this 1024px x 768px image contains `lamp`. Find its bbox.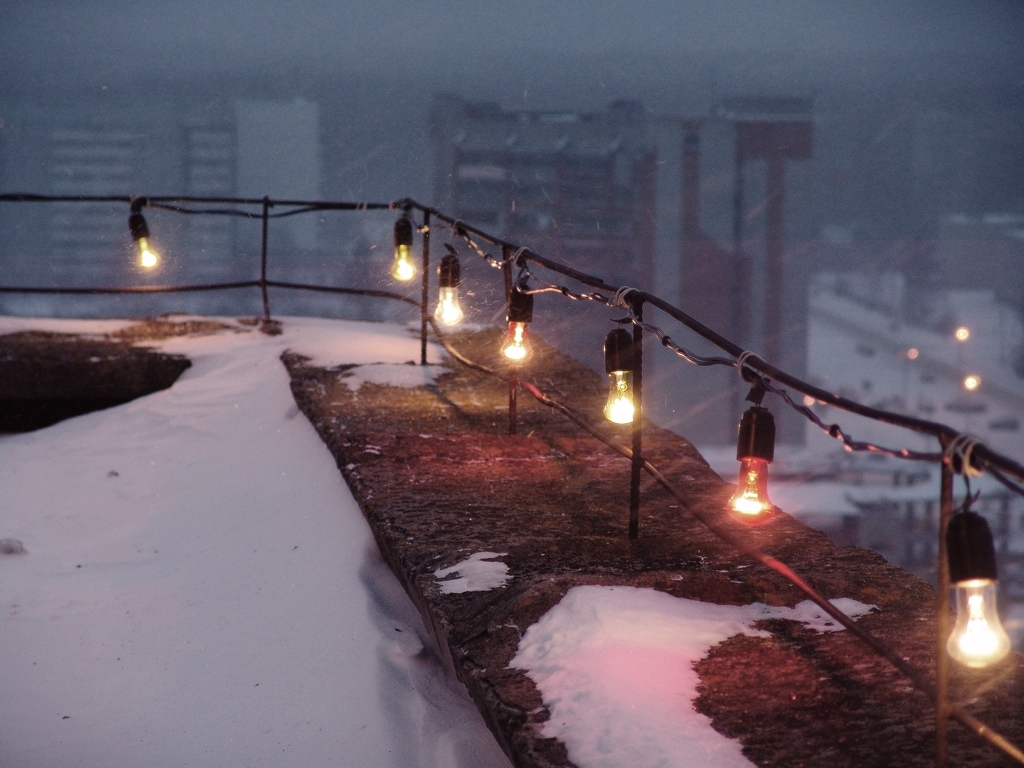
(left=433, top=237, right=468, bottom=326).
